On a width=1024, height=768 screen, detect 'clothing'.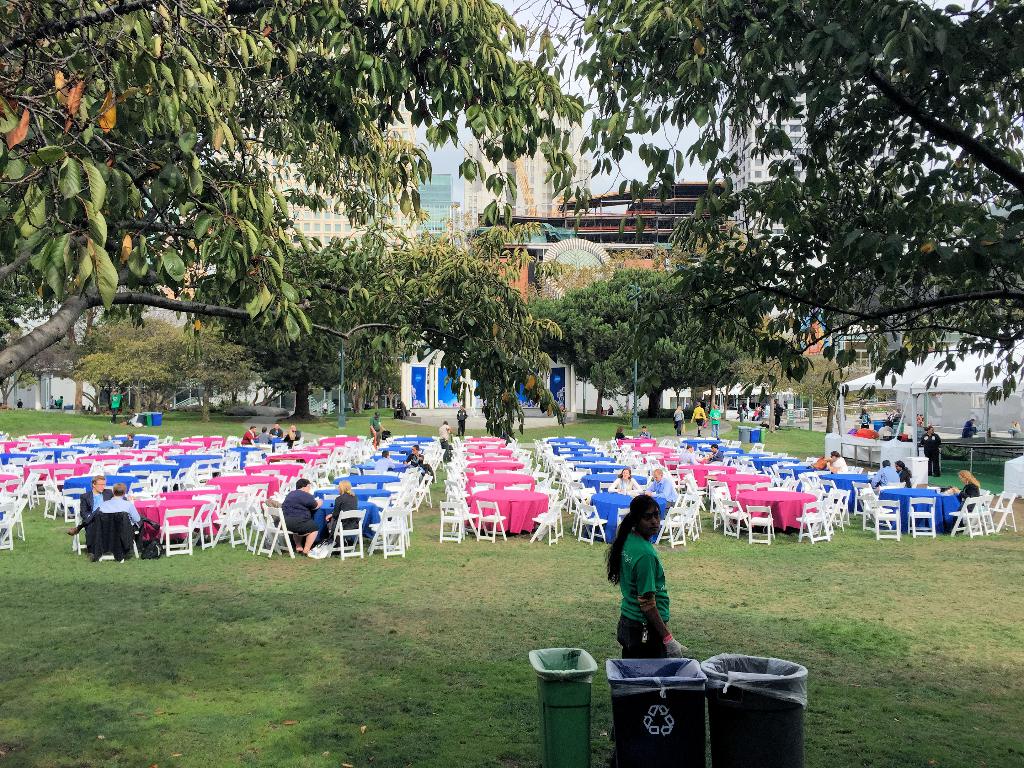
636,428,652,438.
